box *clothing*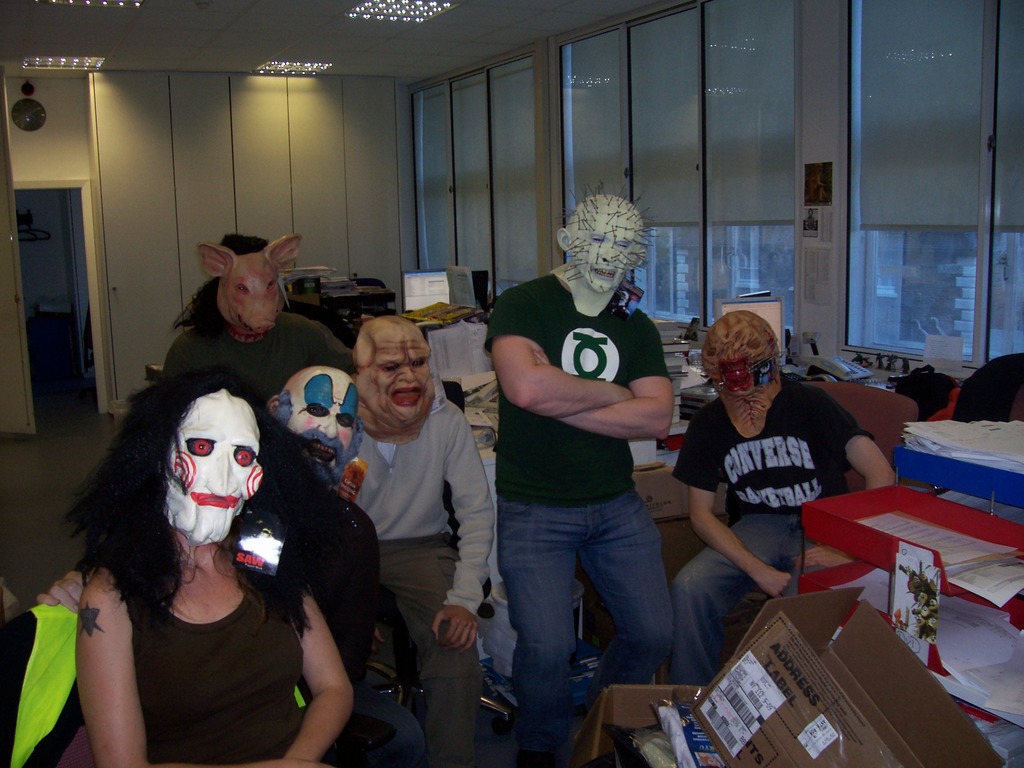
(x1=275, y1=490, x2=428, y2=767)
